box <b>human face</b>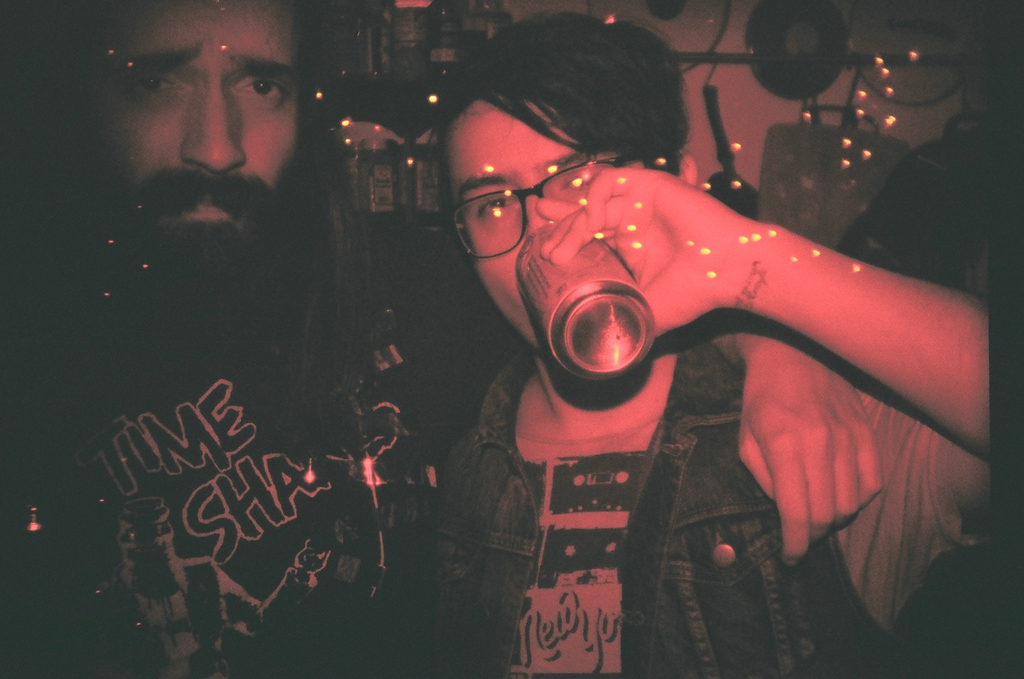
464,102,642,350
